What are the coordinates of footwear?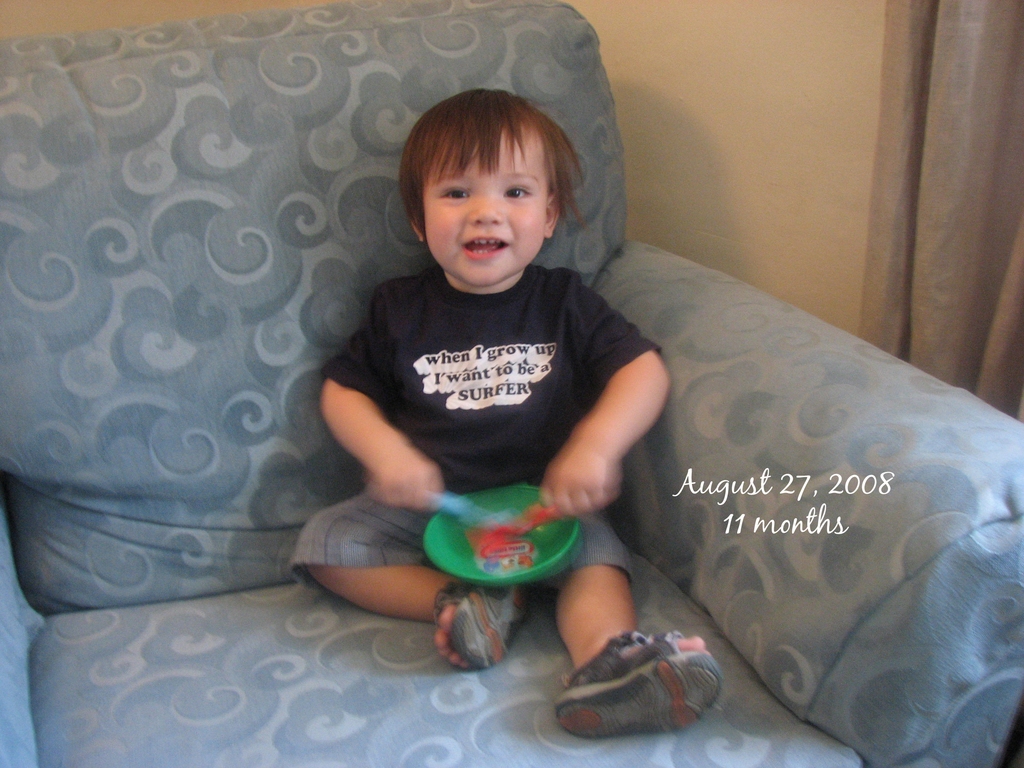
{"left": 426, "top": 584, "right": 530, "bottom": 678}.
